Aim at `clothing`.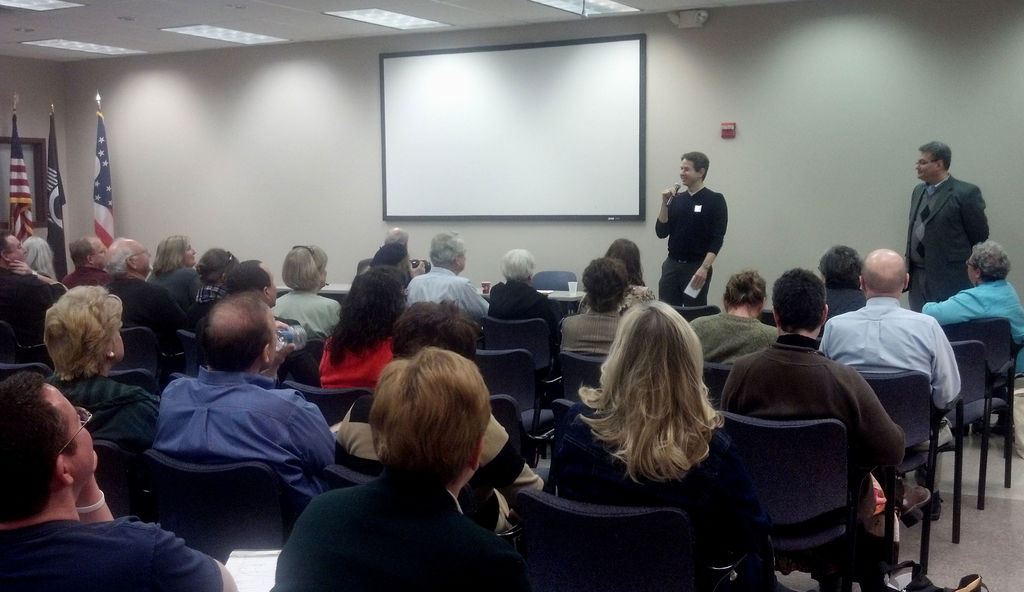
Aimed at 154/360/342/548.
